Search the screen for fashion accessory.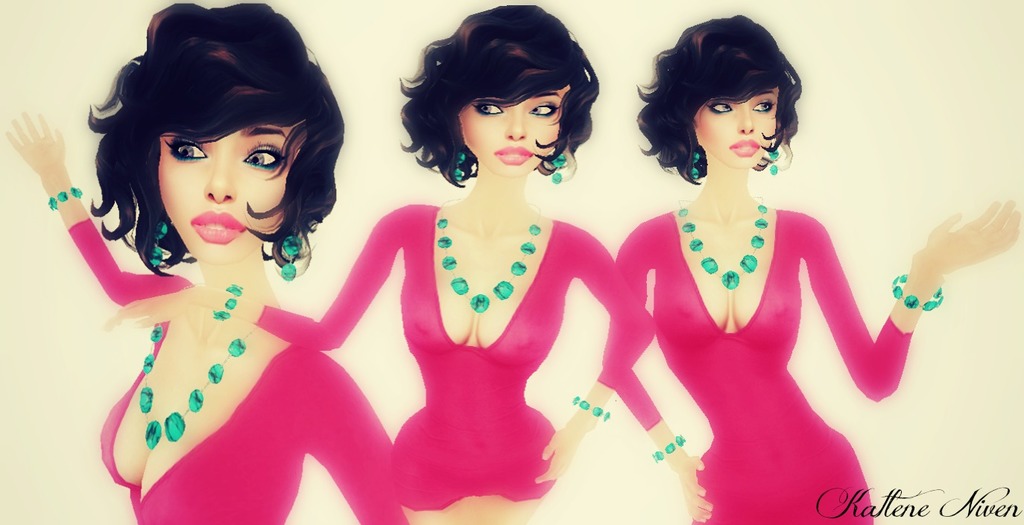
Found at <box>891,273,944,313</box>.
